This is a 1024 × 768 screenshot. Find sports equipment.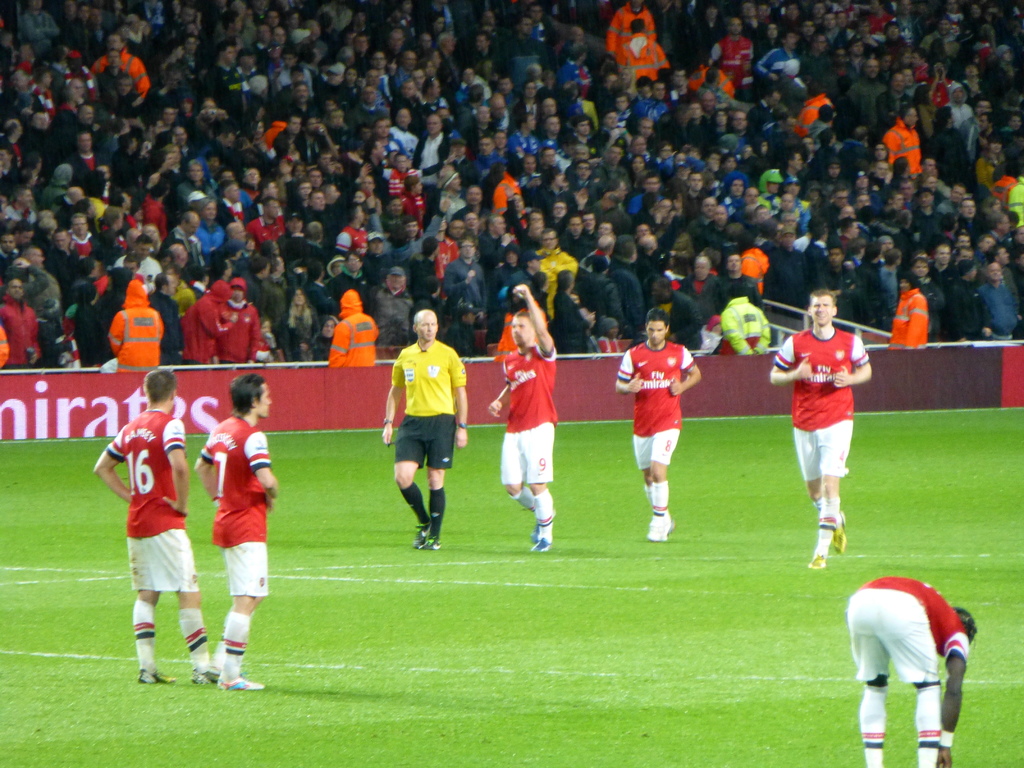
Bounding box: [x1=412, y1=520, x2=442, y2=550].
